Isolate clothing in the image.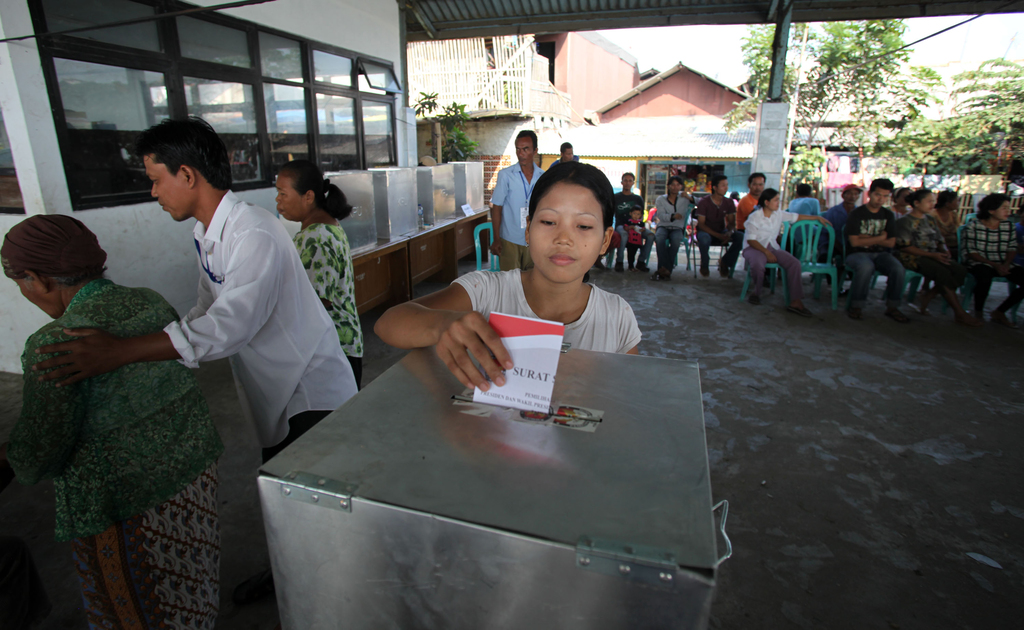
Isolated region: <box>454,268,645,356</box>.
